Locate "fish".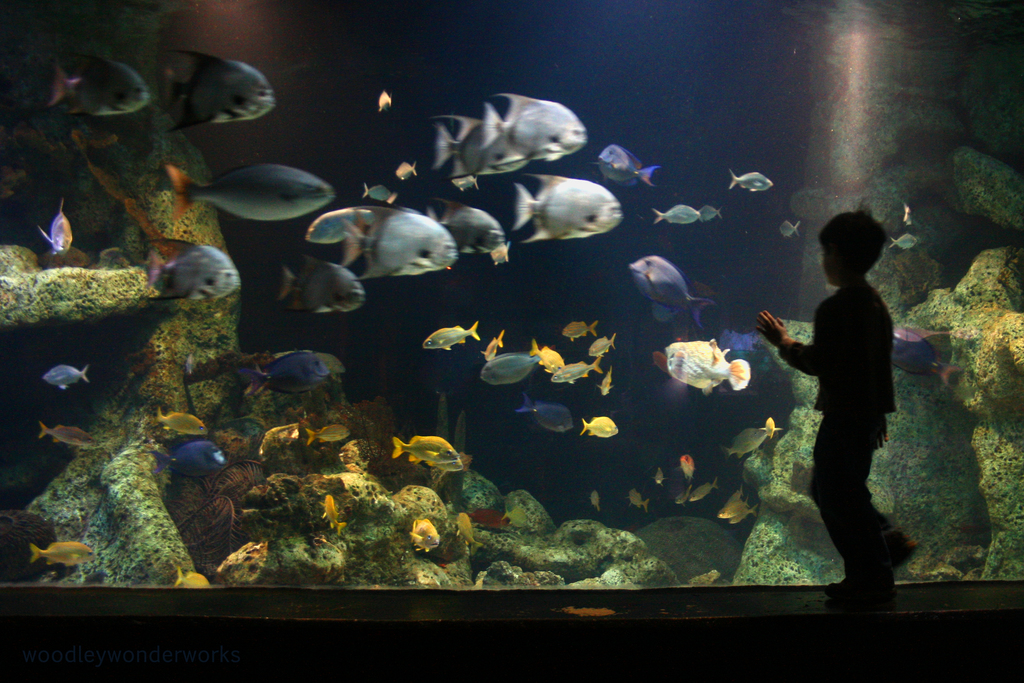
Bounding box: box=[653, 467, 666, 486].
